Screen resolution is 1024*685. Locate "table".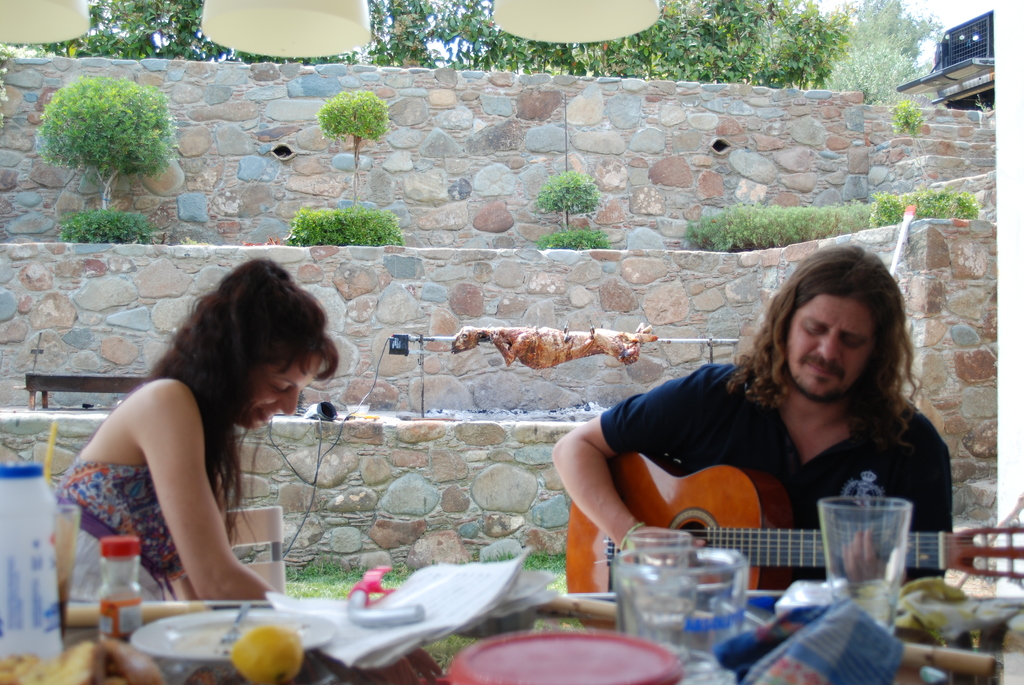
50/595/376/676.
